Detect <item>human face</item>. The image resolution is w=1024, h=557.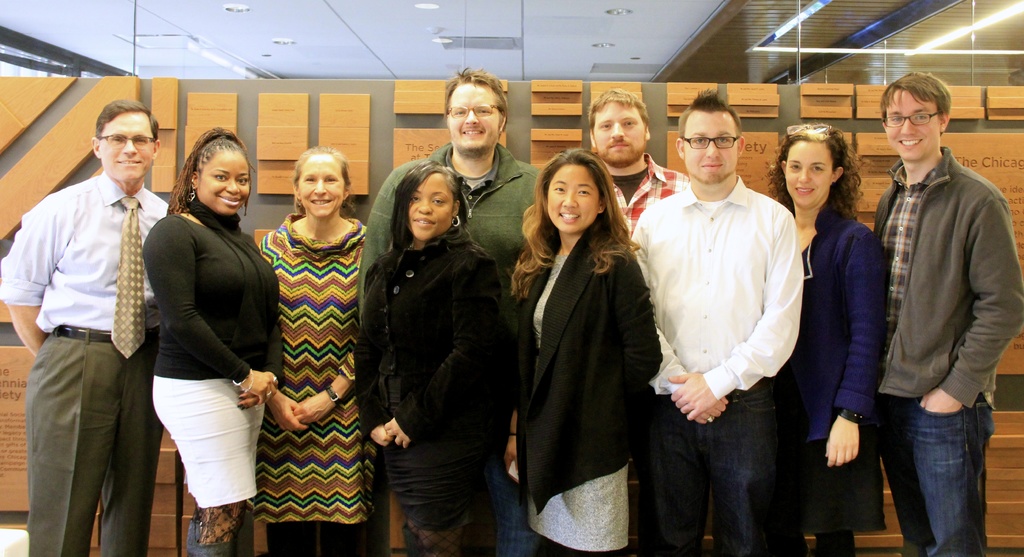
pyautogui.locateOnScreen(786, 142, 835, 206).
